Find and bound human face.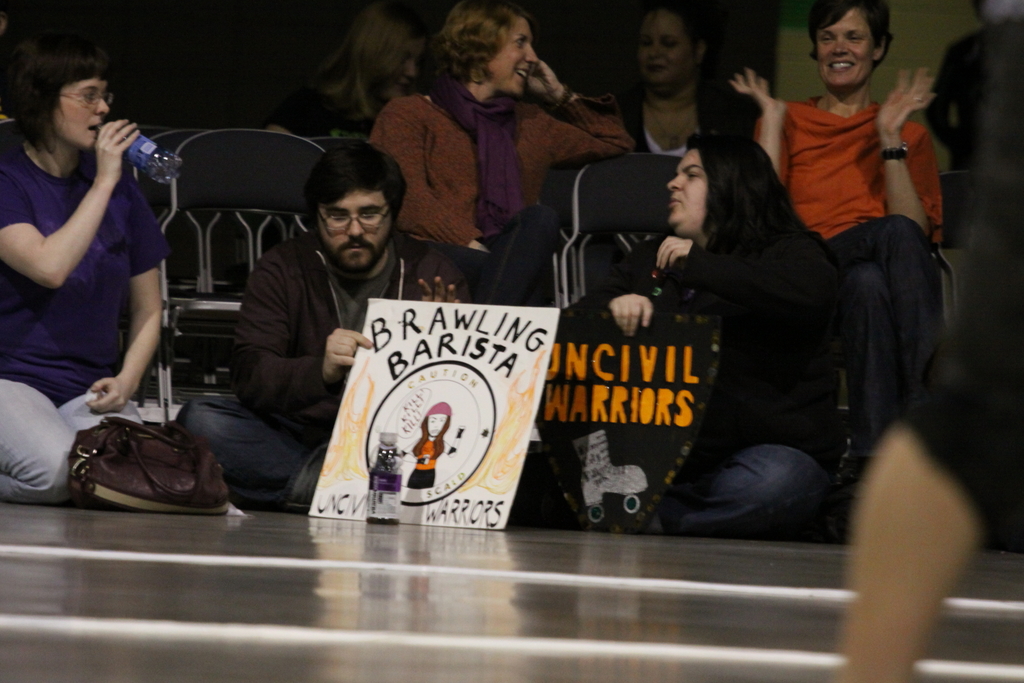
Bound: <bbox>804, 0, 877, 89</bbox>.
